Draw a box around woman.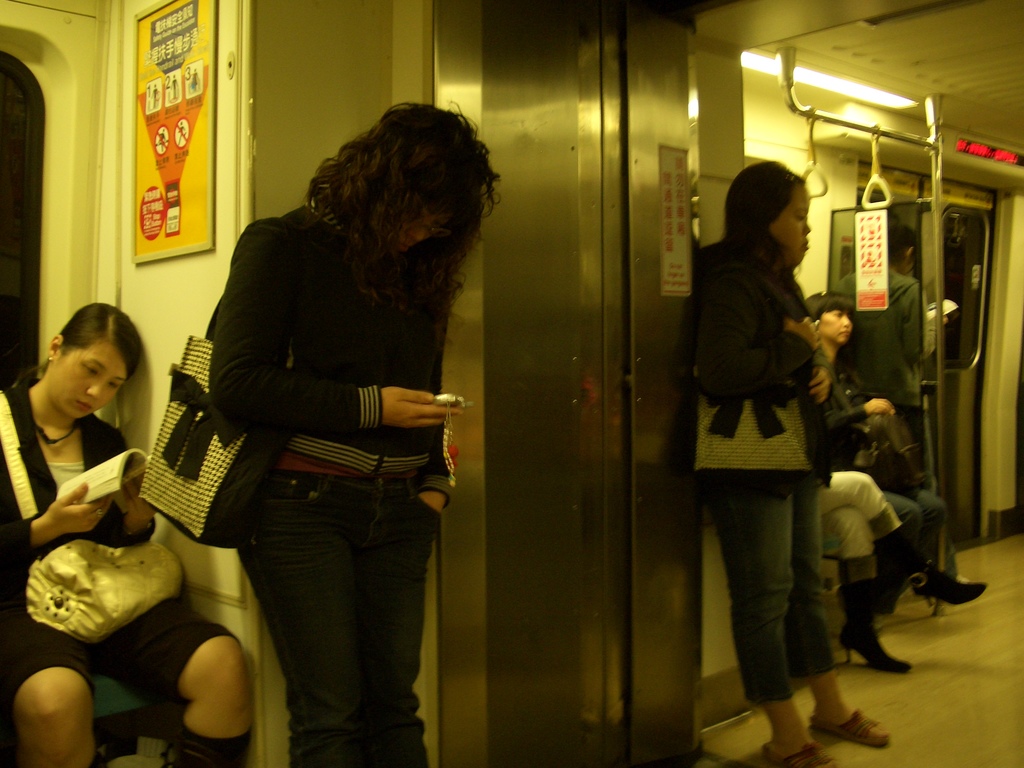
detection(813, 470, 991, 676).
